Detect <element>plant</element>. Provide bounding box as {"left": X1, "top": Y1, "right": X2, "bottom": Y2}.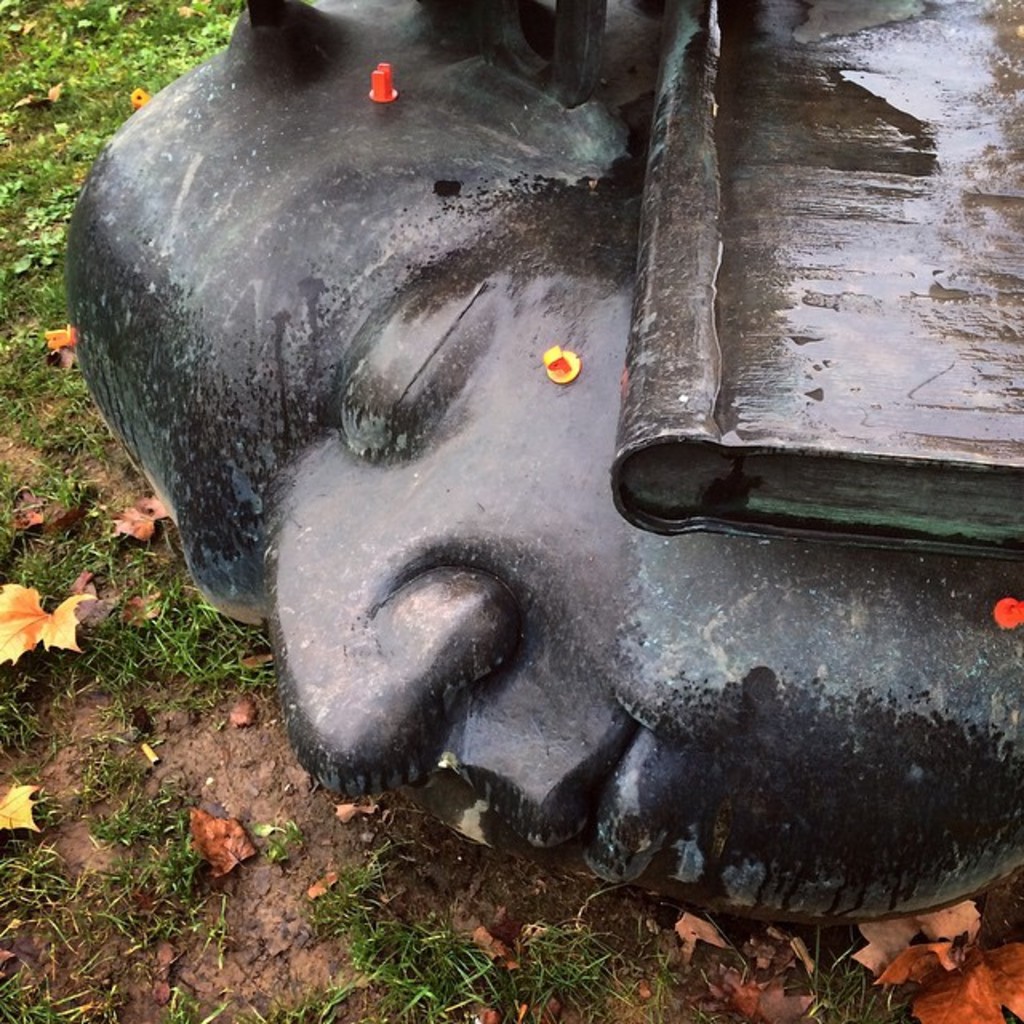
{"left": 141, "top": 838, "right": 210, "bottom": 904}.
